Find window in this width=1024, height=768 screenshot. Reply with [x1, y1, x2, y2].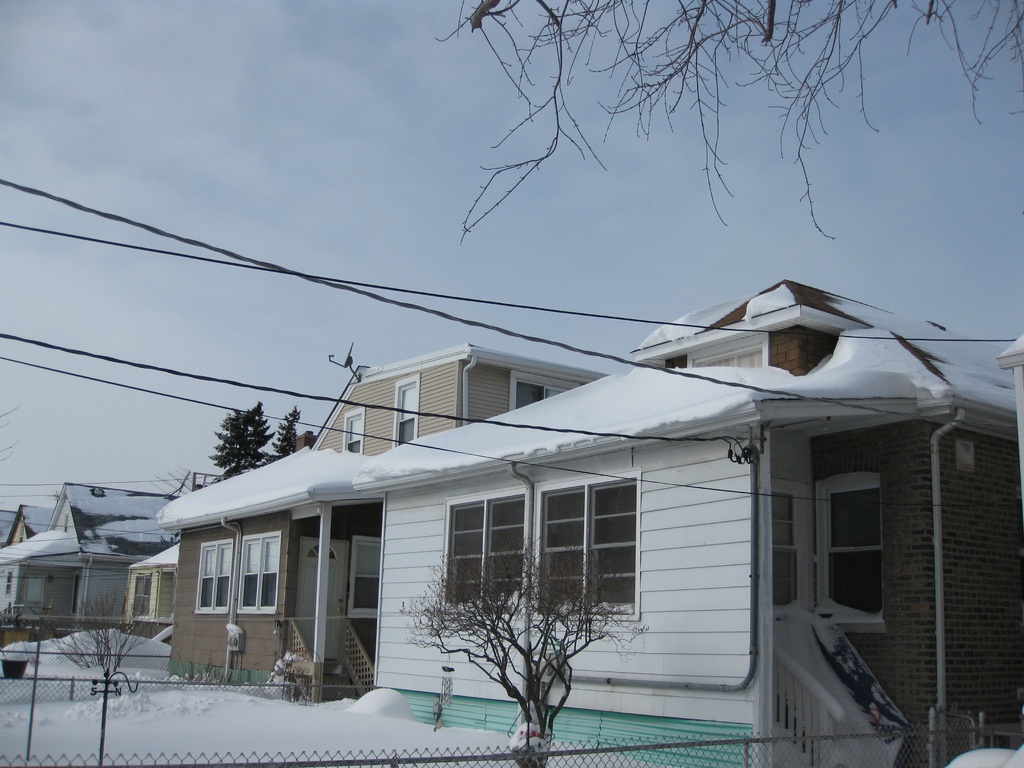
[436, 484, 541, 616].
